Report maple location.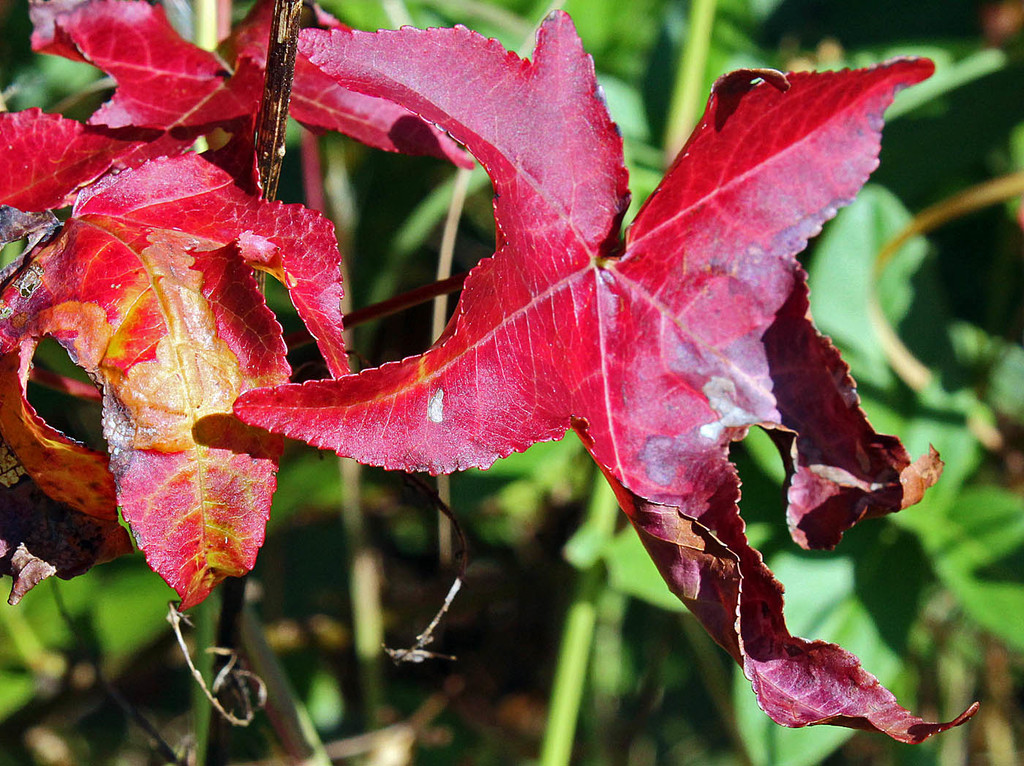
Report: region(6, 0, 1012, 572).
